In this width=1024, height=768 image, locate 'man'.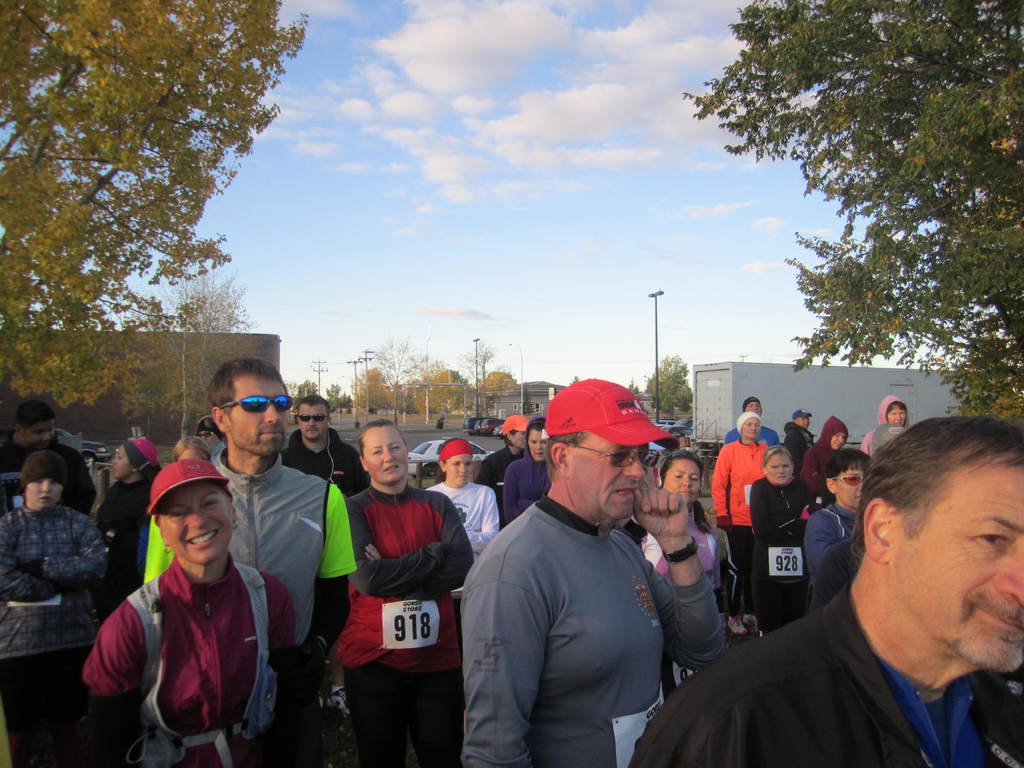
Bounding box: bbox=[463, 369, 723, 767].
